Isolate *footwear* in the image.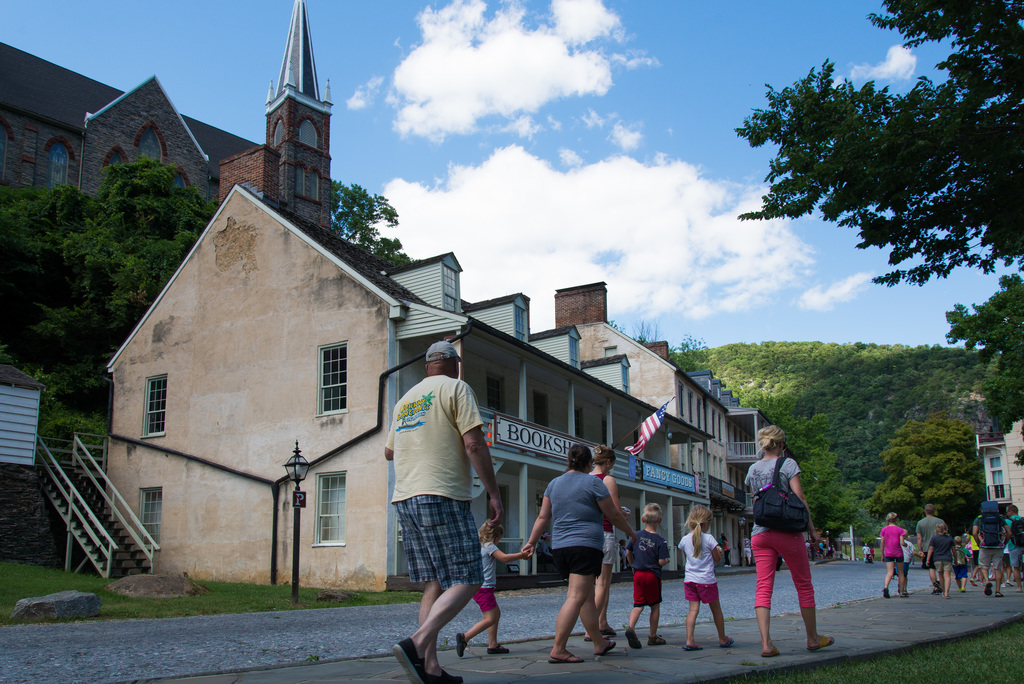
Isolated region: {"left": 810, "top": 630, "right": 833, "bottom": 649}.
